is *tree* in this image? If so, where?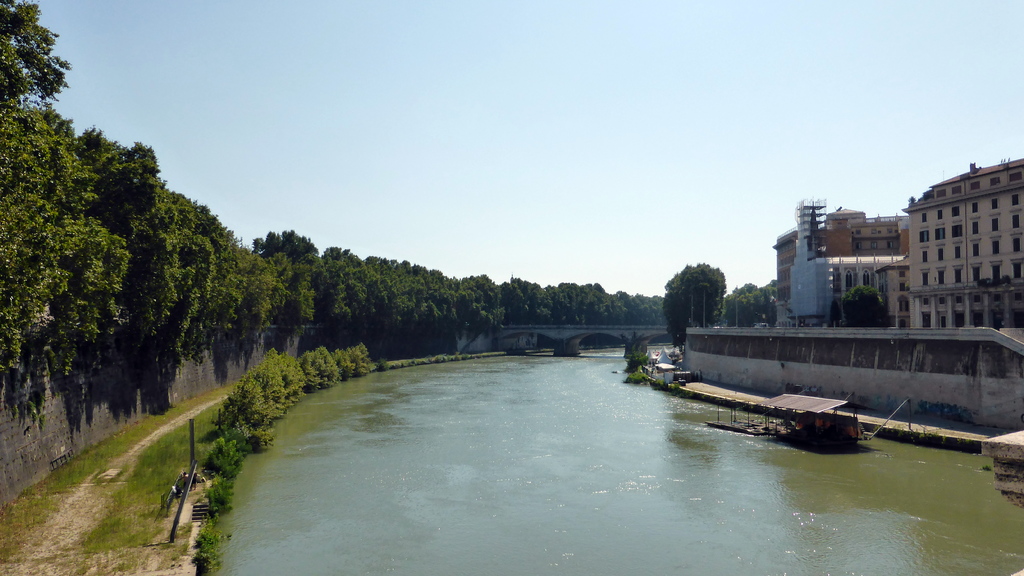
Yes, at box=[0, 0, 667, 438].
